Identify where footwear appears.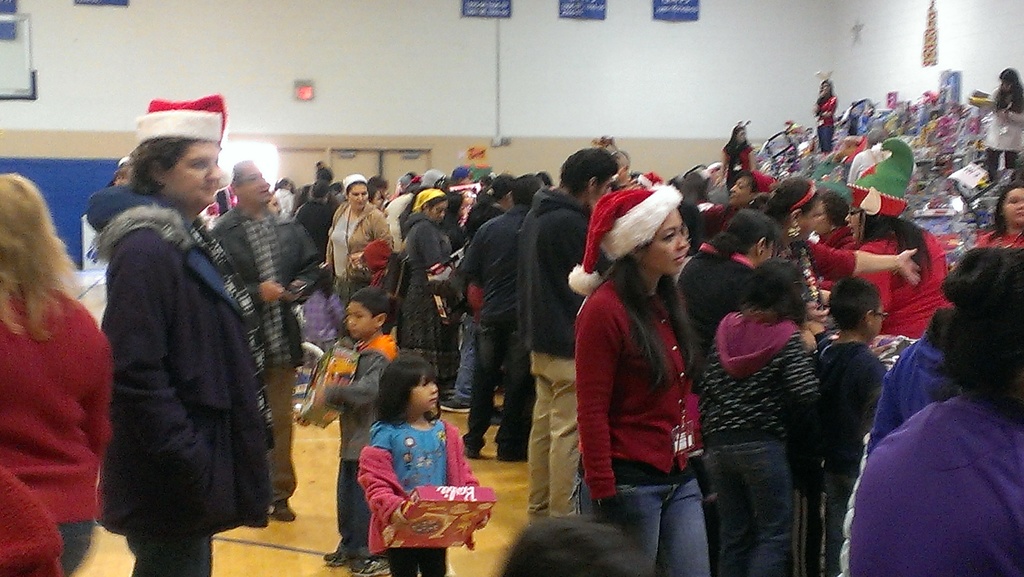
Appears at locate(276, 500, 293, 521).
